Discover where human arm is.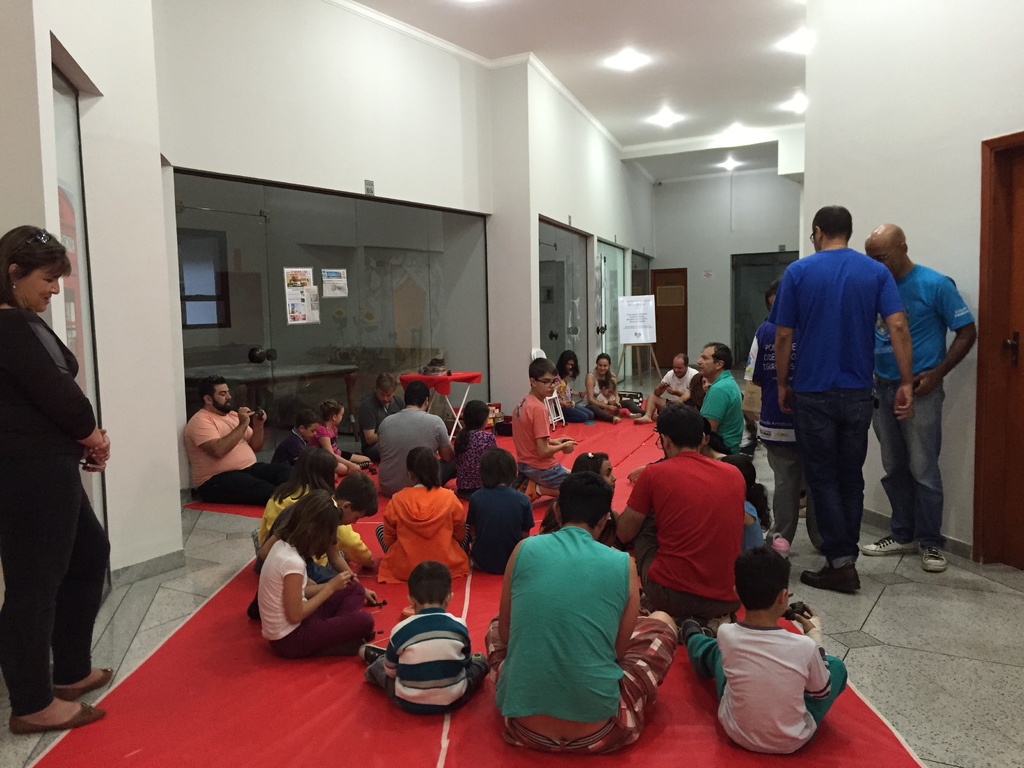
Discovered at left=315, top=423, right=361, bottom=471.
